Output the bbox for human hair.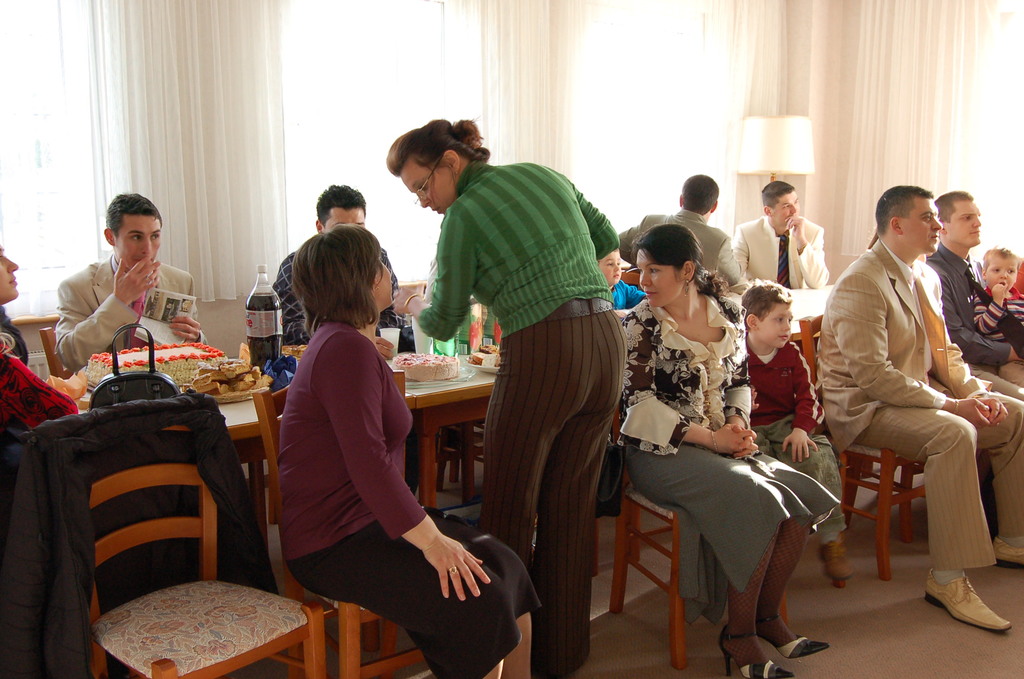
937/188/973/224.
